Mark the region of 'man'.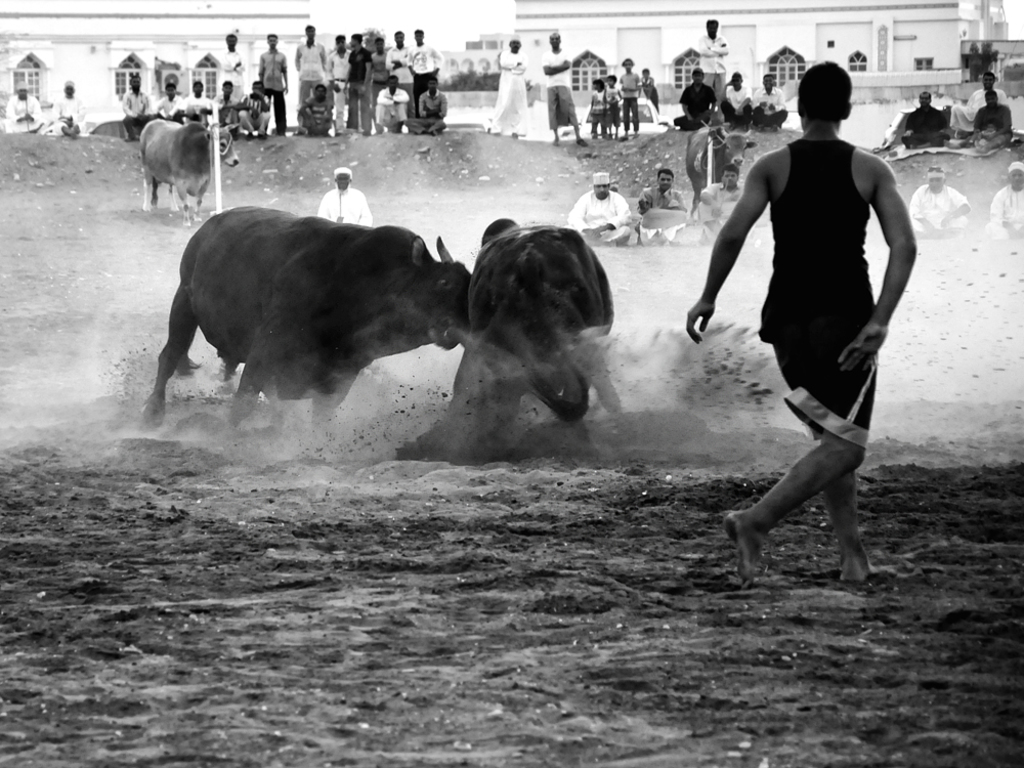
Region: box=[693, 18, 727, 104].
